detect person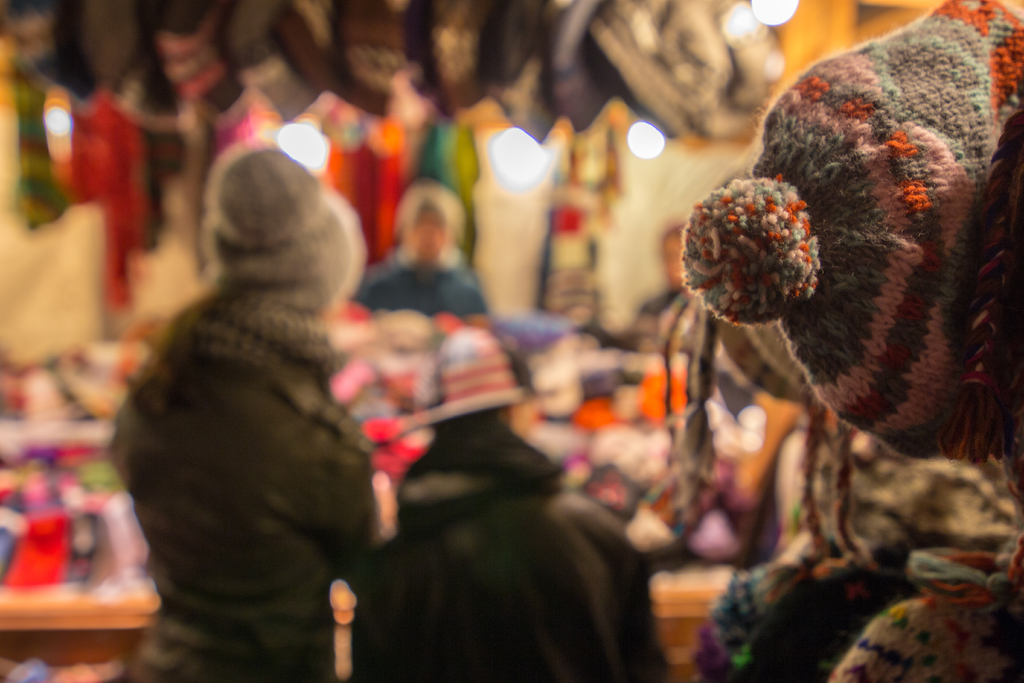
[108, 103, 400, 677]
